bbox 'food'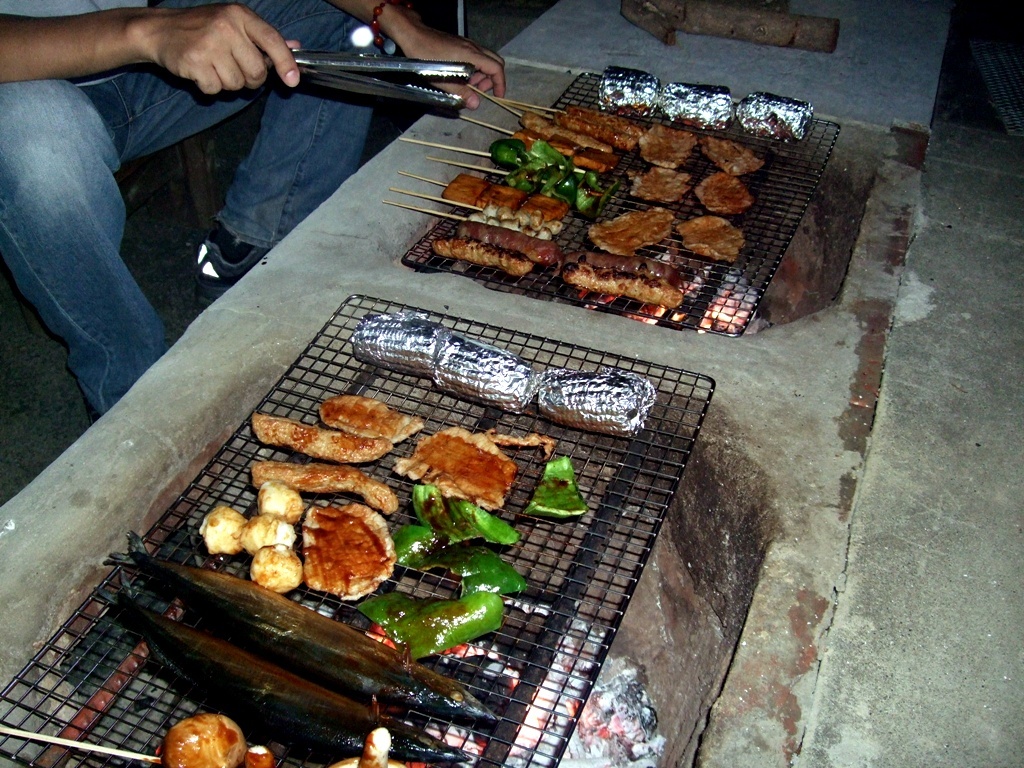
box=[529, 363, 656, 437]
